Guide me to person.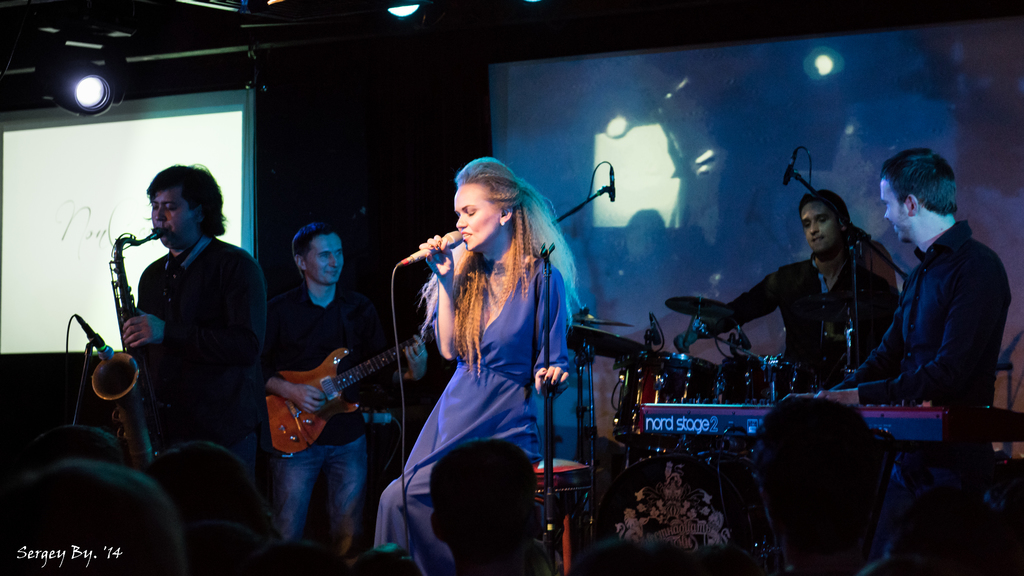
Guidance: (x1=777, y1=145, x2=1016, y2=493).
